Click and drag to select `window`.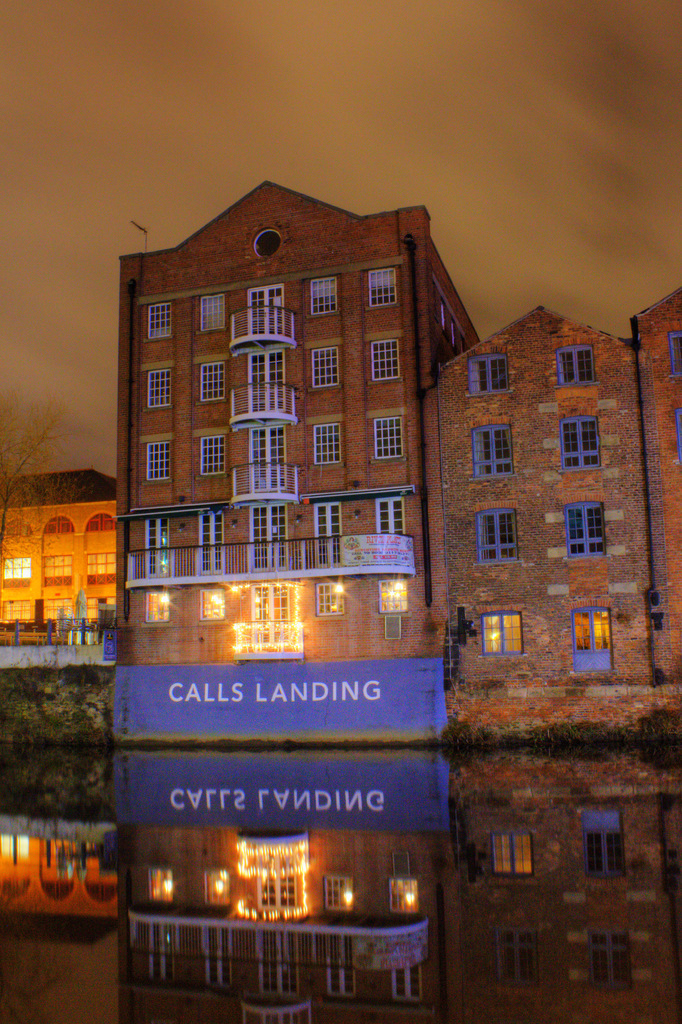
Selection: 368/268/398/307.
